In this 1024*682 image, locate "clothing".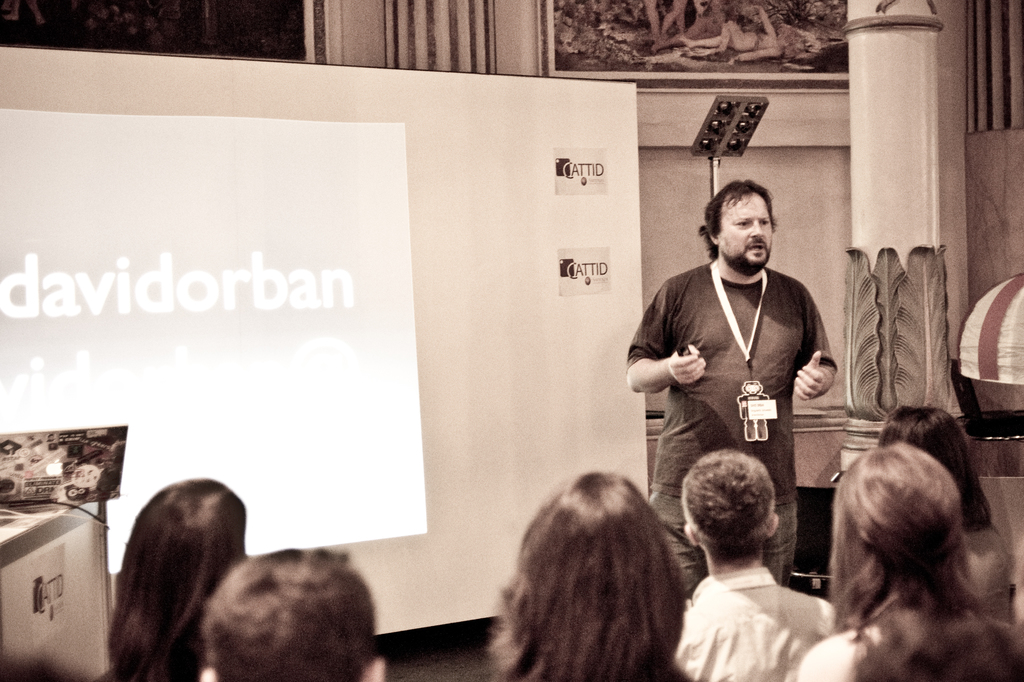
Bounding box: 637,225,836,544.
